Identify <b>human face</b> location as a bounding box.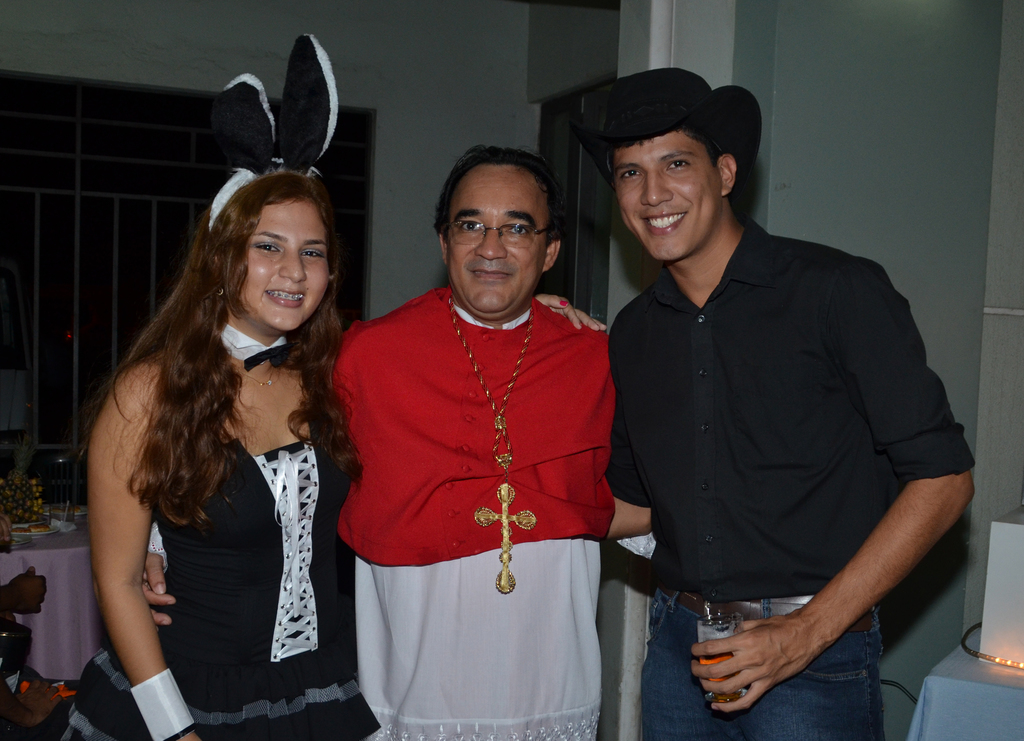
615,132,724,264.
